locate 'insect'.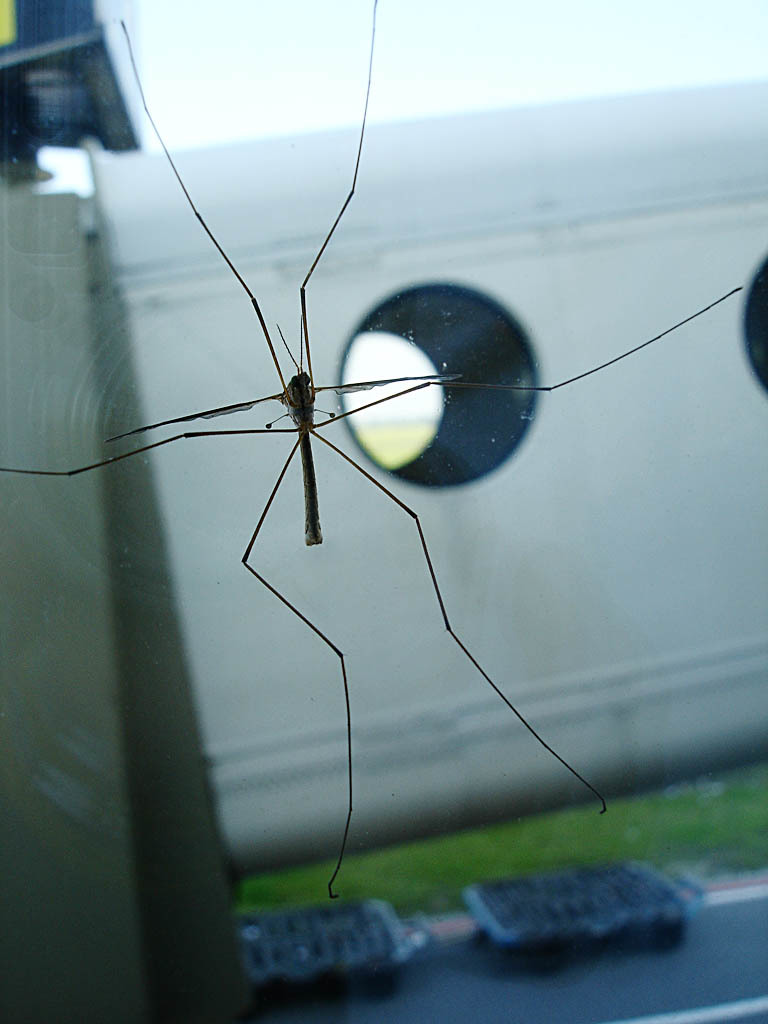
Bounding box: box=[0, 0, 743, 901].
